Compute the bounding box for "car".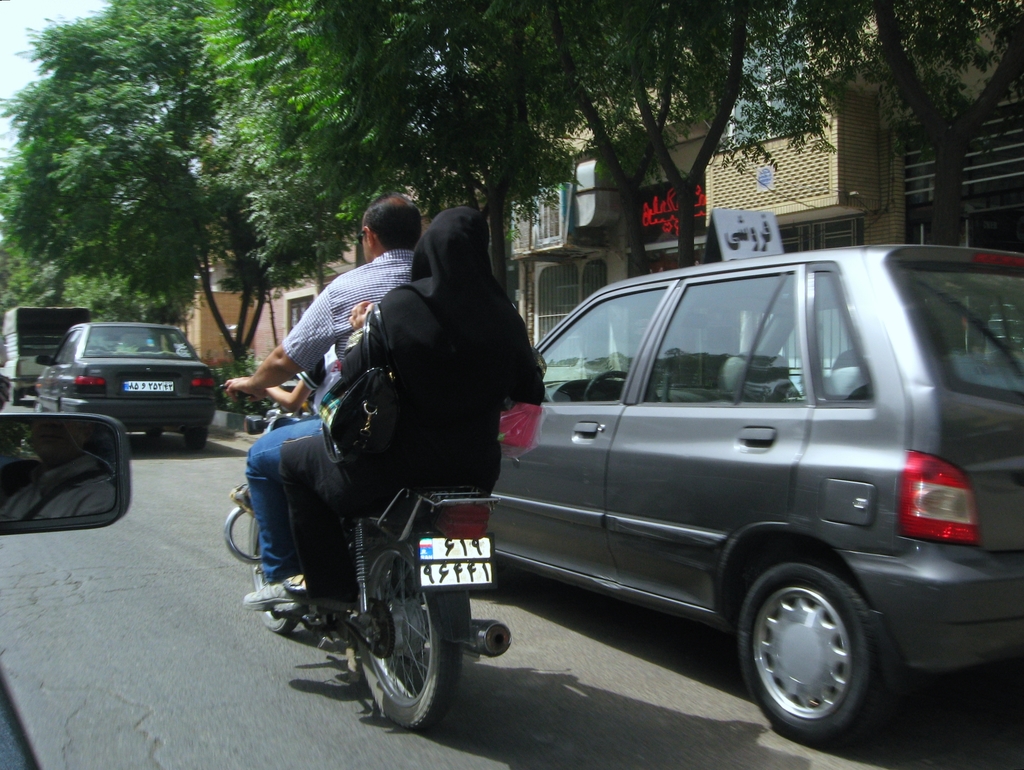
detection(31, 312, 213, 445).
